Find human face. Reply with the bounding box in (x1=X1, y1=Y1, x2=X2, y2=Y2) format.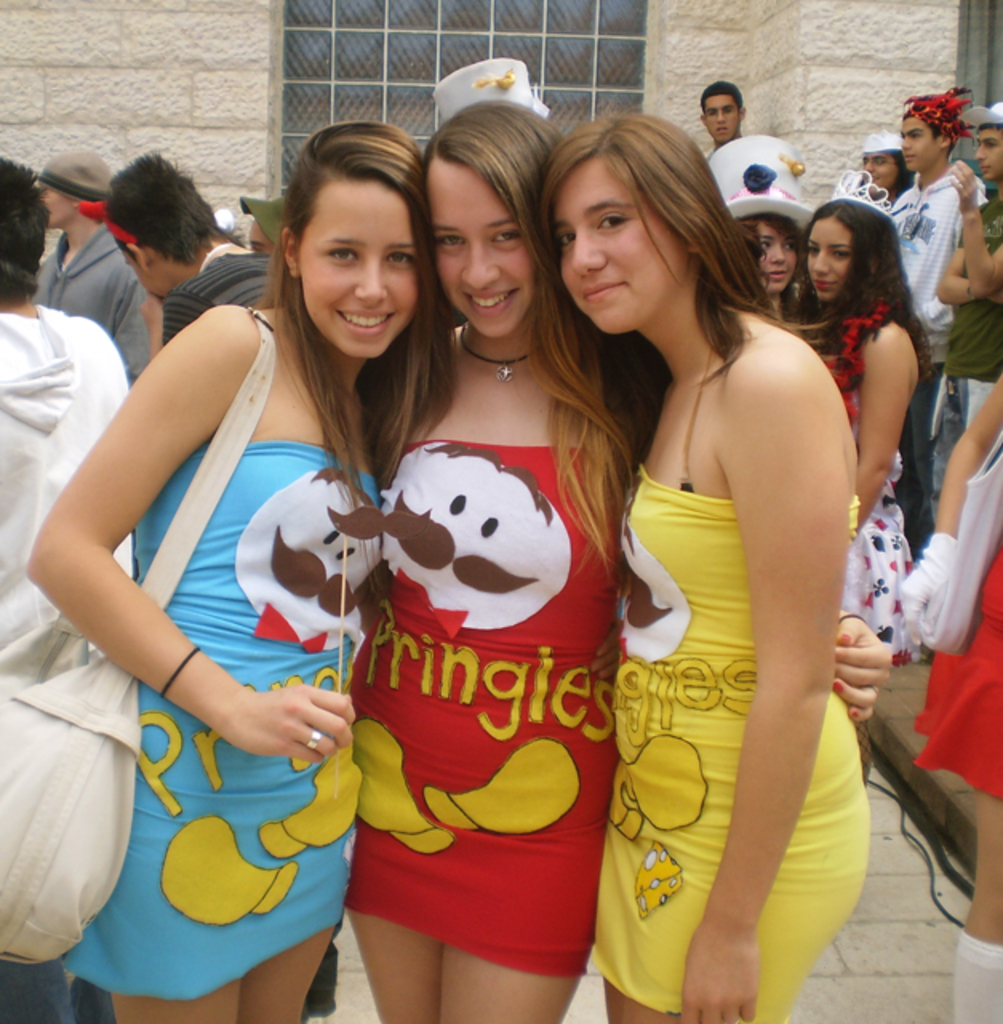
(x1=809, y1=226, x2=851, y2=301).
